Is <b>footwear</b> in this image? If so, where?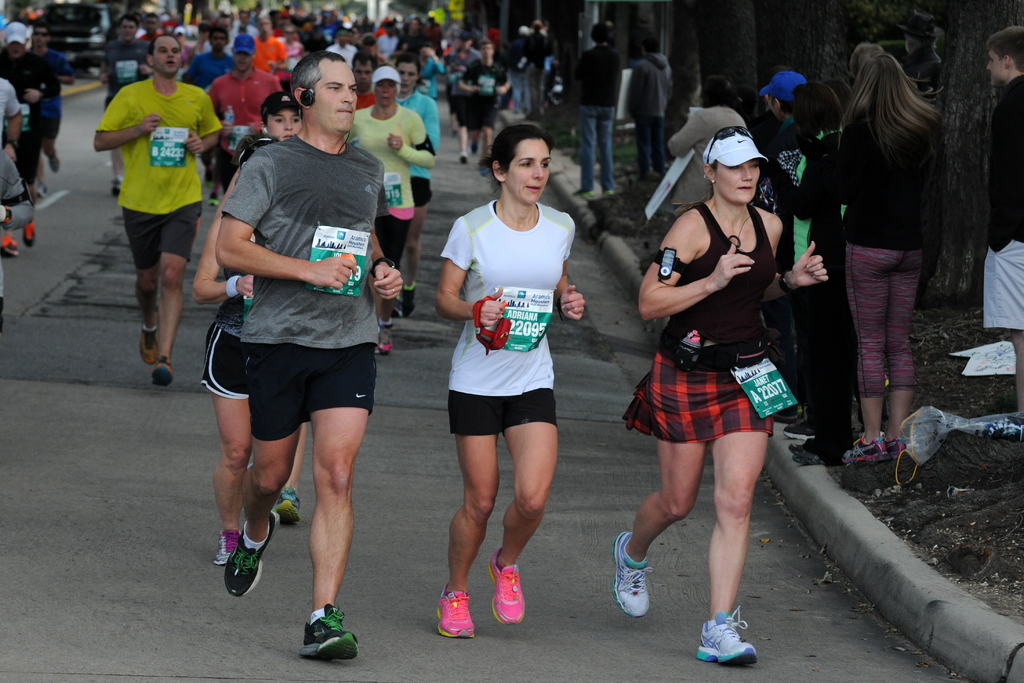
Yes, at 36/181/47/200.
